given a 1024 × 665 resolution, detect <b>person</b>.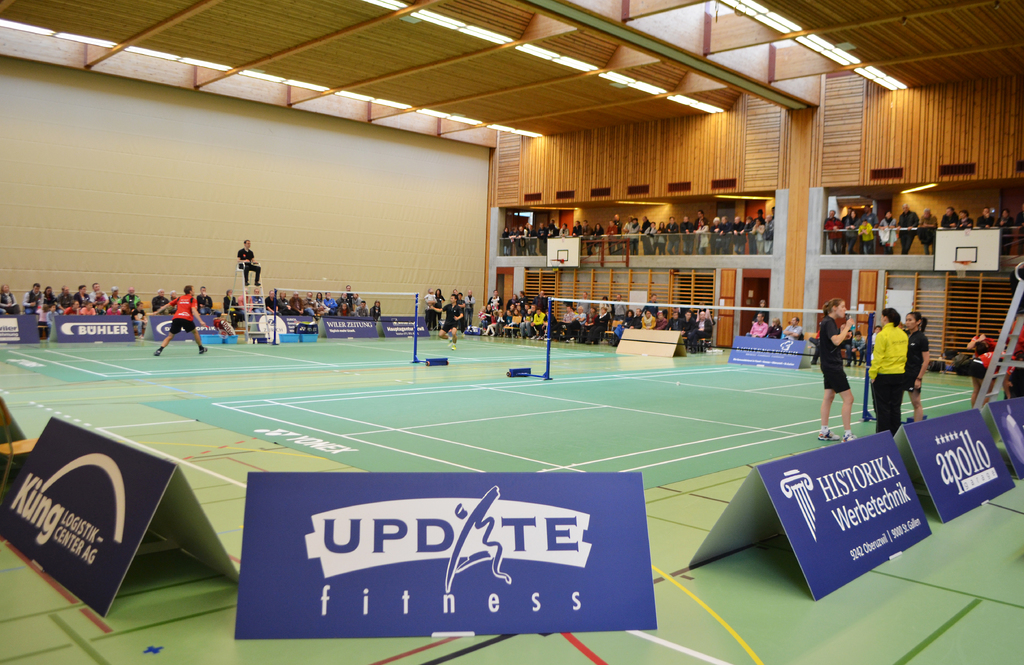
bbox(490, 288, 500, 309).
